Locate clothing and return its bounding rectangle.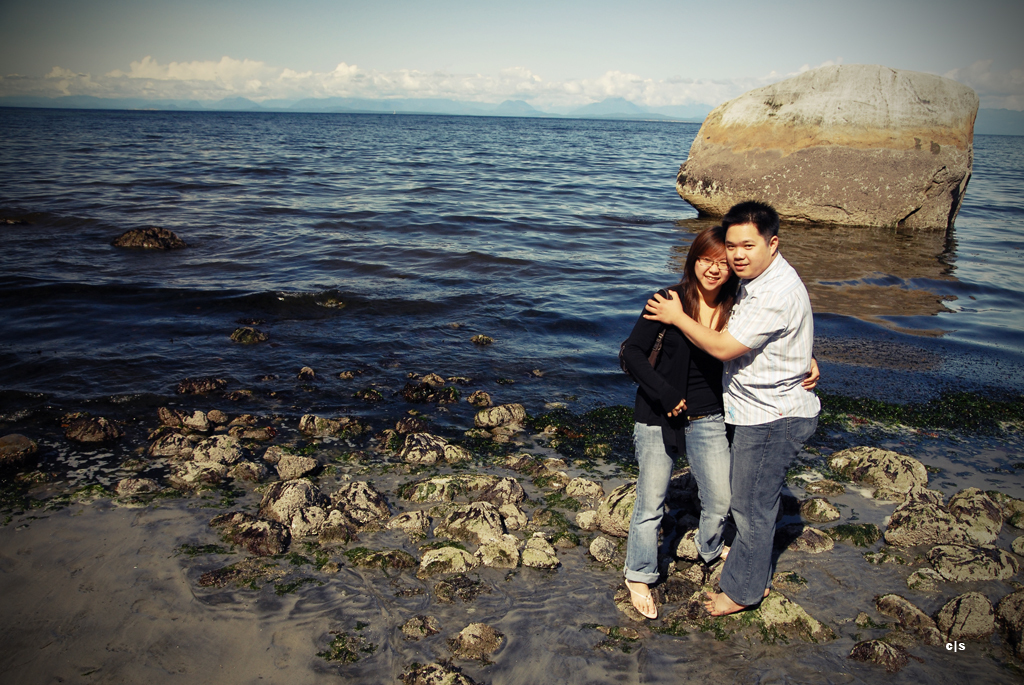
box(611, 273, 736, 590).
